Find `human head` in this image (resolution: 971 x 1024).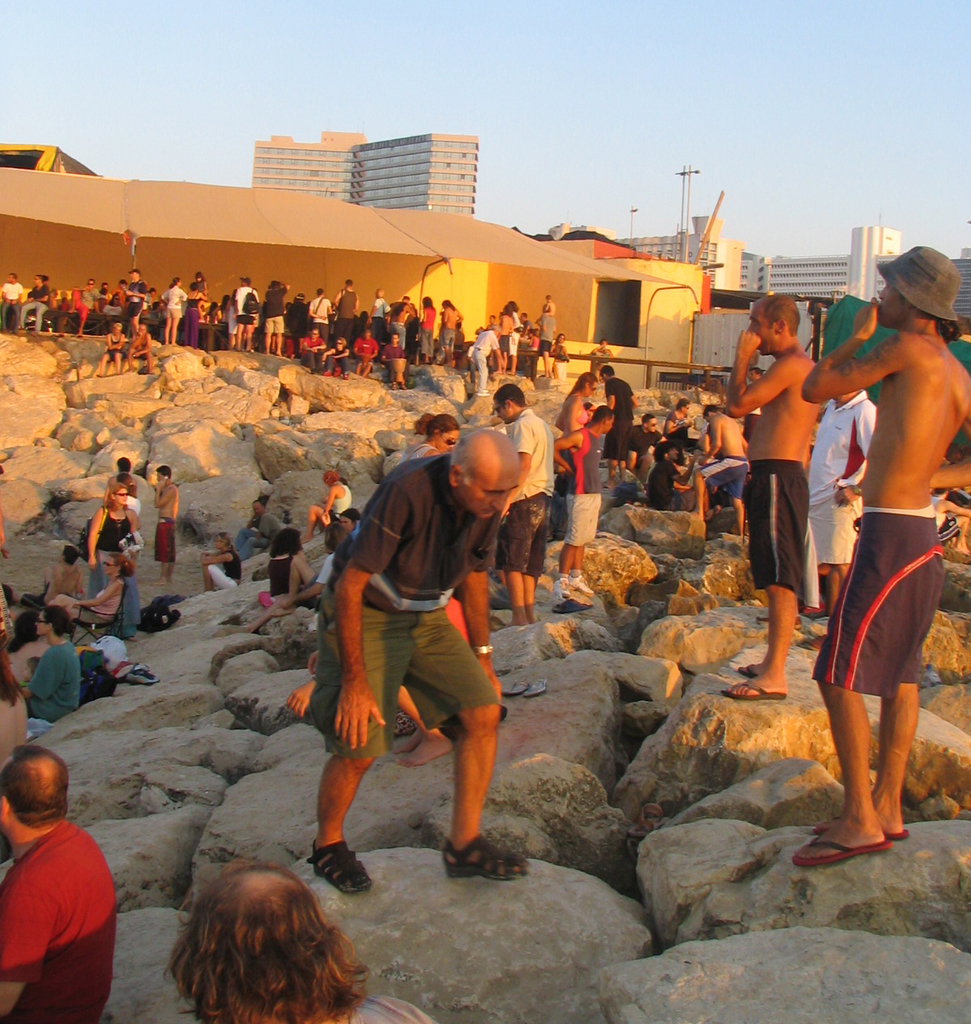
[left=703, top=402, right=721, bottom=417].
